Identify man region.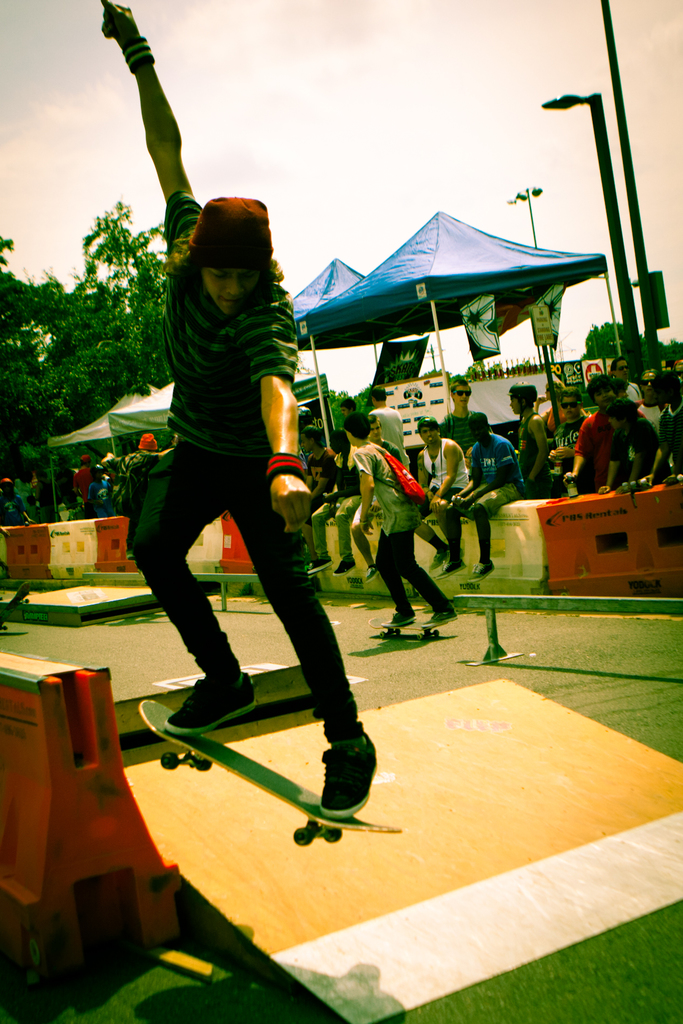
Region: [300,416,330,491].
